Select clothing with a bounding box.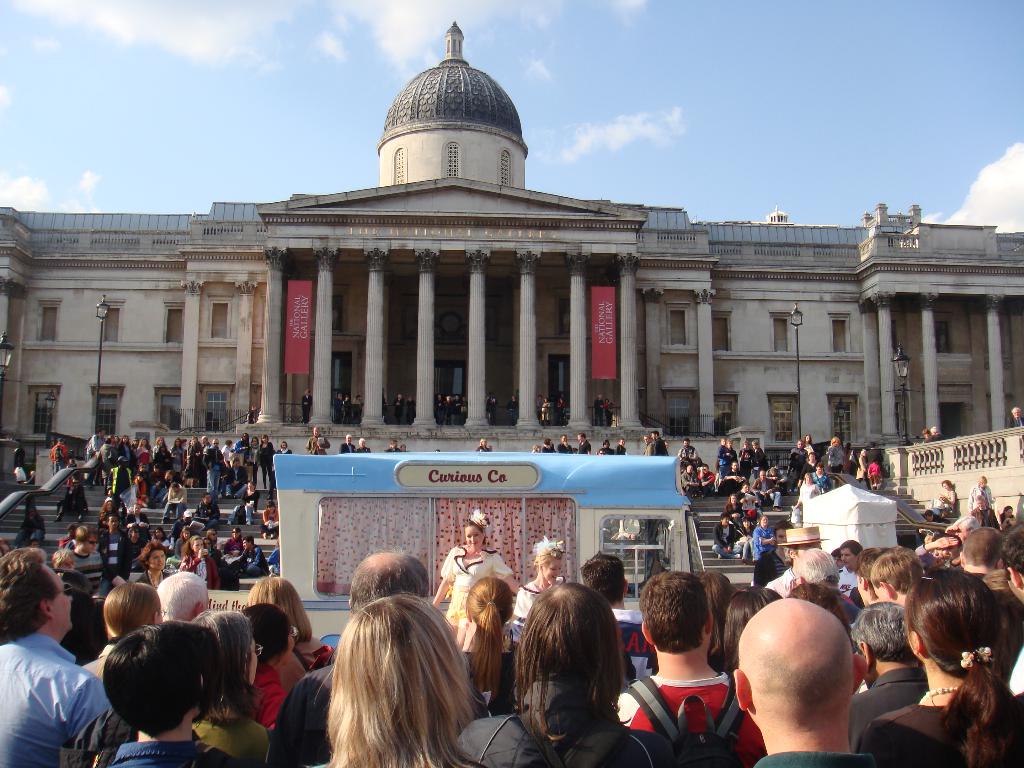
pyautogui.locateOnScreen(452, 400, 460, 424).
